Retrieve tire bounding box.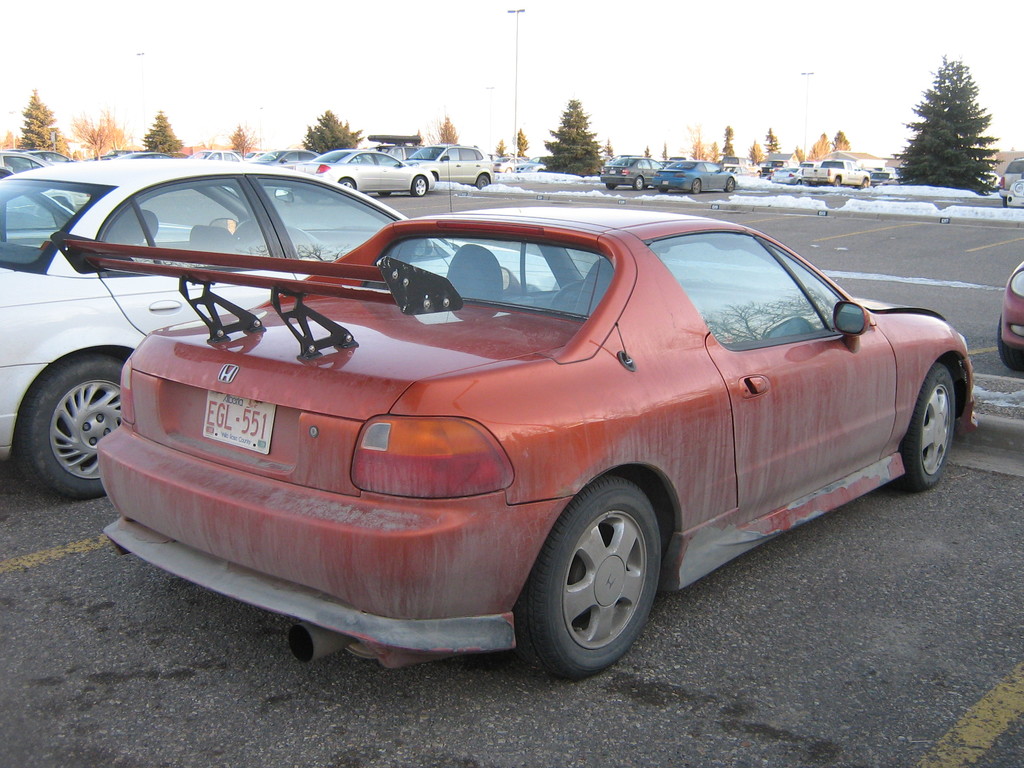
Bounding box: bbox=[520, 474, 660, 673].
